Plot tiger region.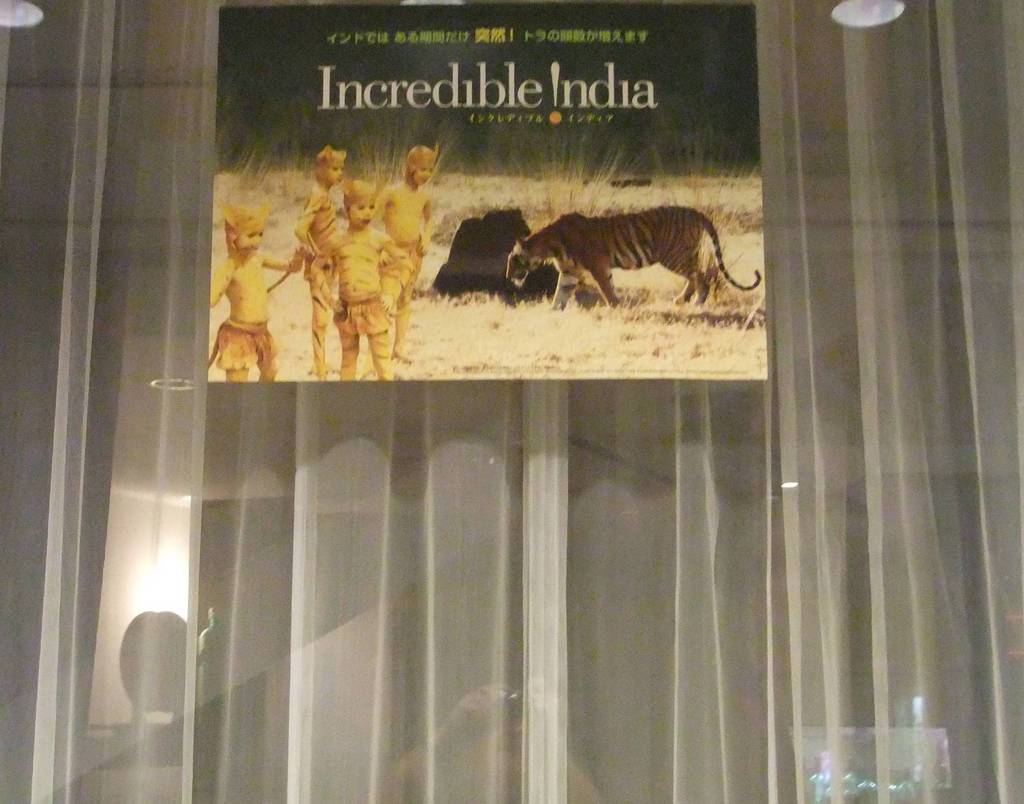
Plotted at <bbox>507, 203, 763, 308</bbox>.
